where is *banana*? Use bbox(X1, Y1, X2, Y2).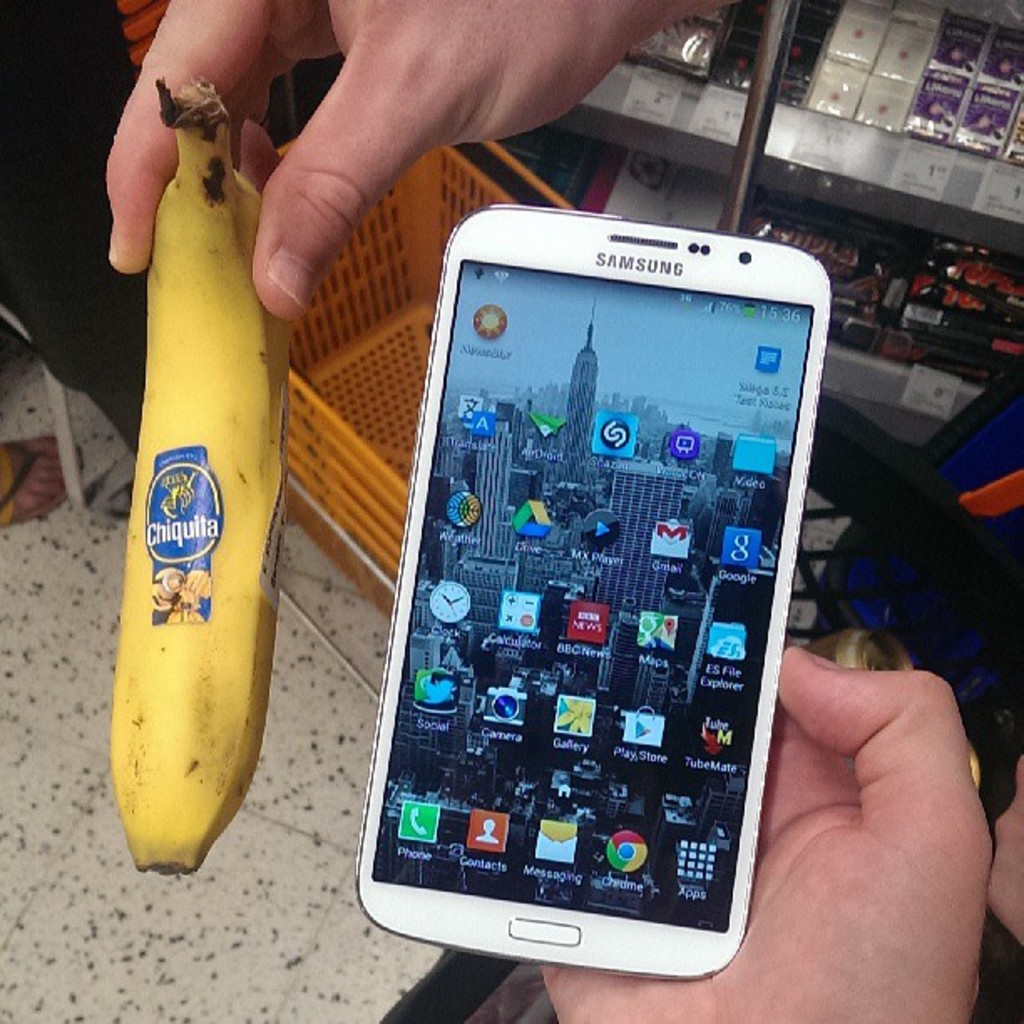
bbox(89, 50, 321, 877).
